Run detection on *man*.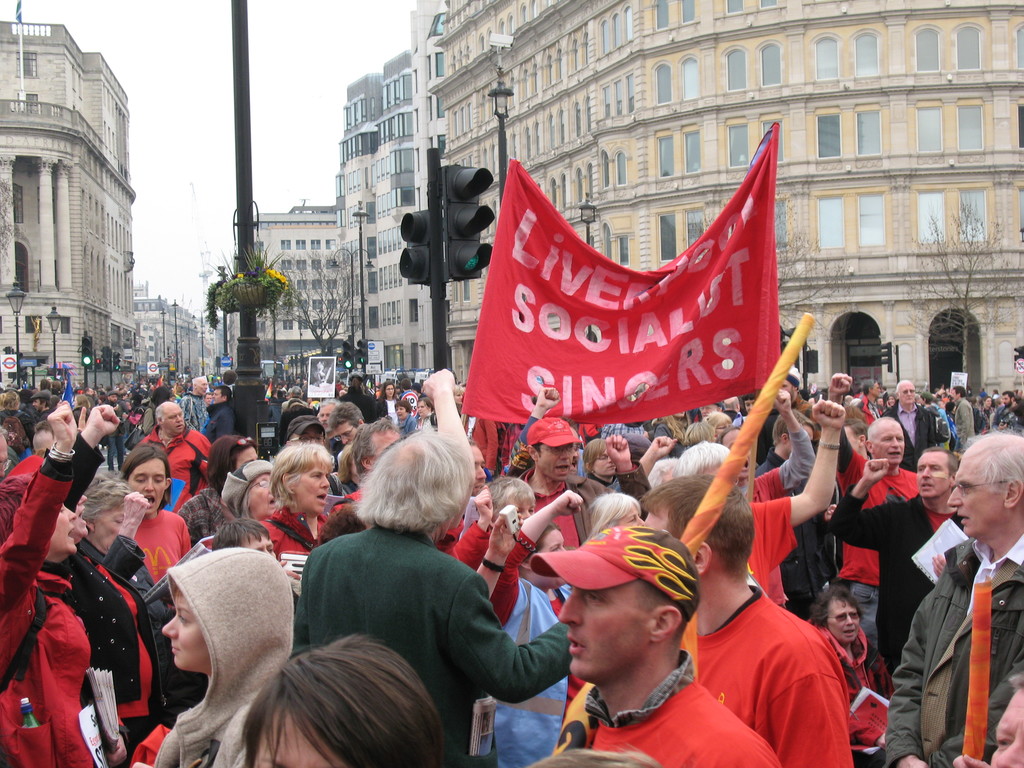
Result: 329/399/366/447.
